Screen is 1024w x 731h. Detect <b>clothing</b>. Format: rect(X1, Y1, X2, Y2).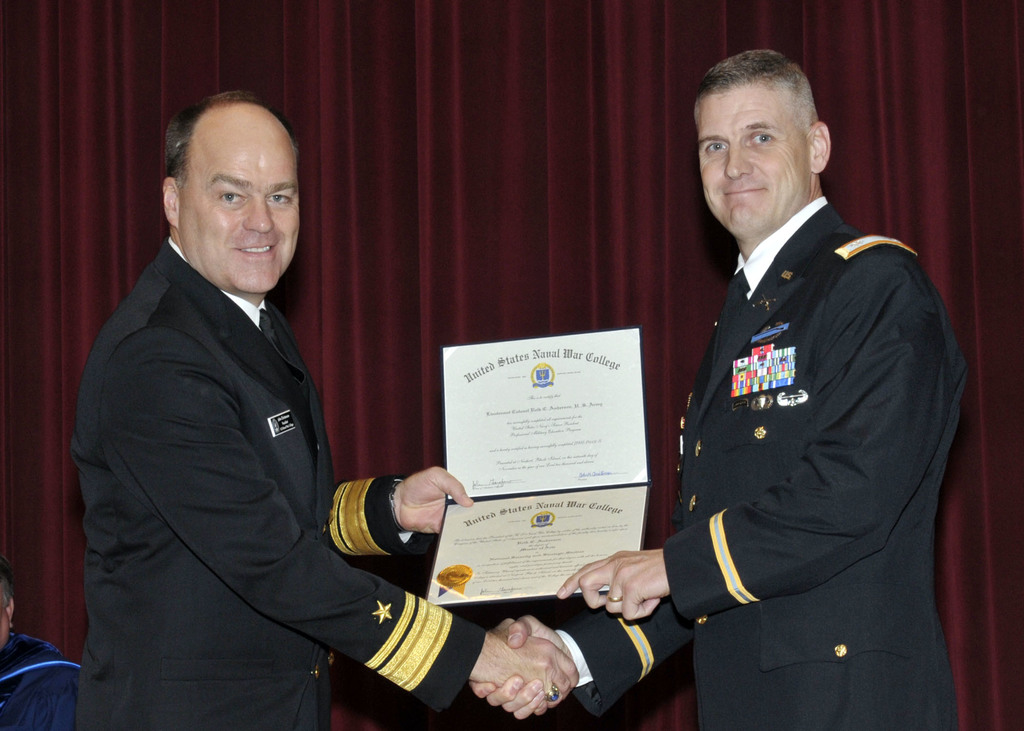
rect(0, 629, 84, 730).
